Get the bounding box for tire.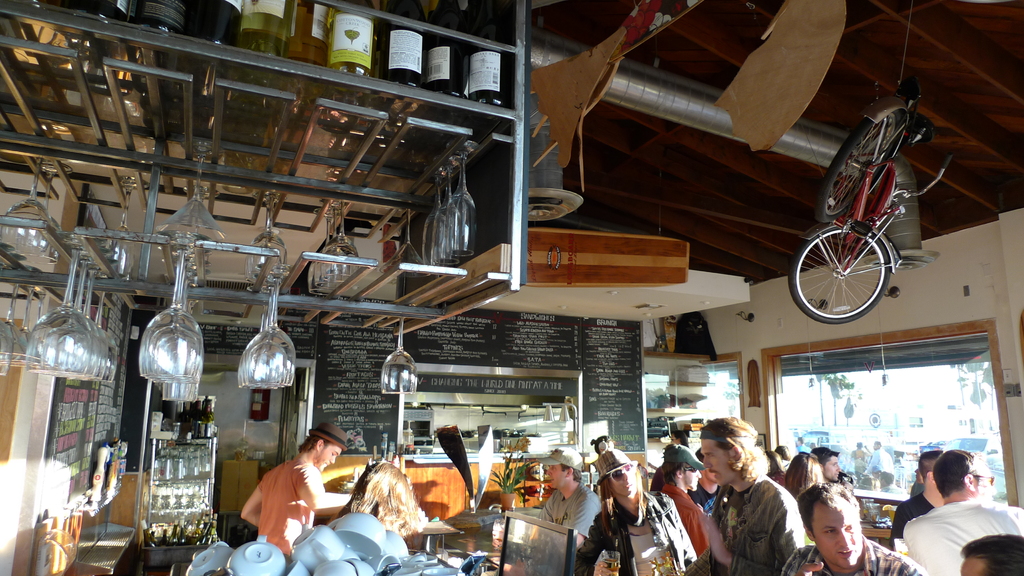
817:109:897:221.
